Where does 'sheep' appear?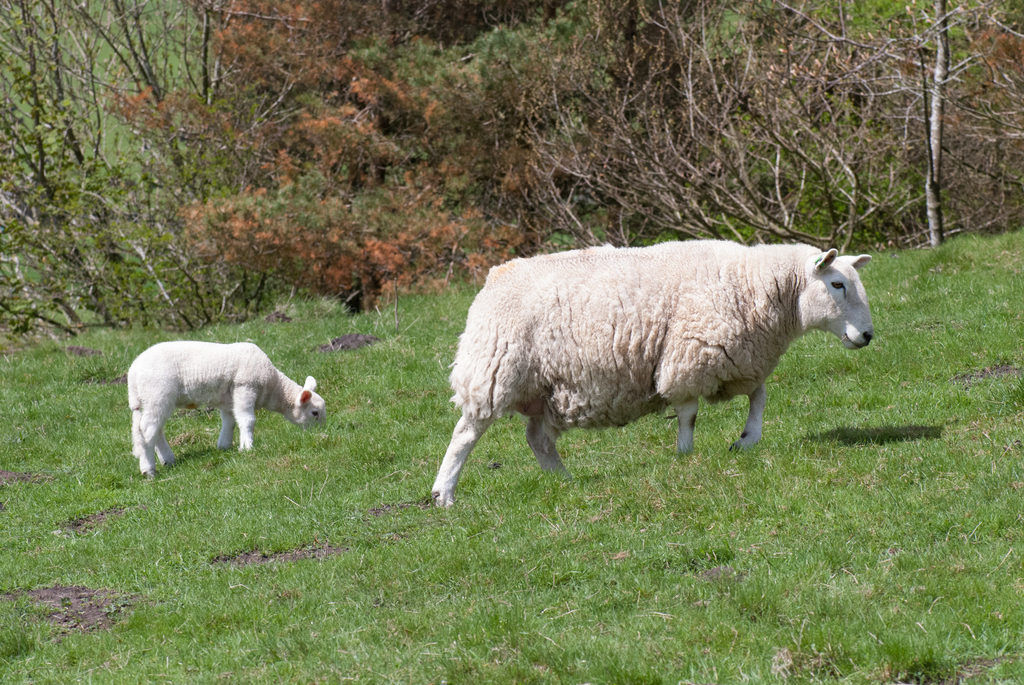
Appears at region(129, 338, 325, 480).
